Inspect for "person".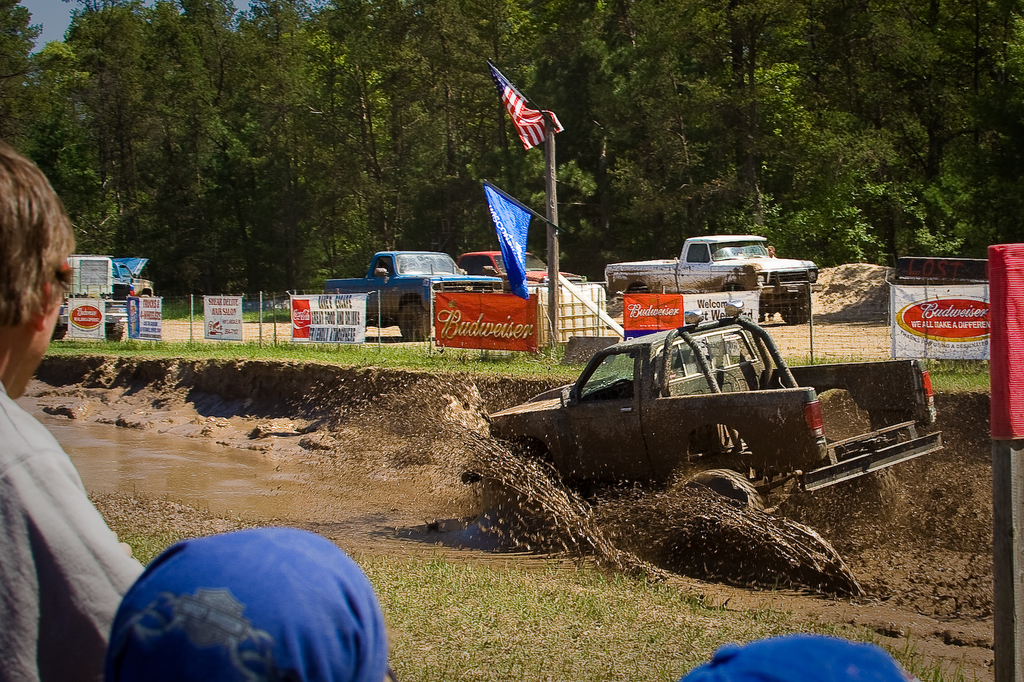
Inspection: 0, 144, 148, 681.
